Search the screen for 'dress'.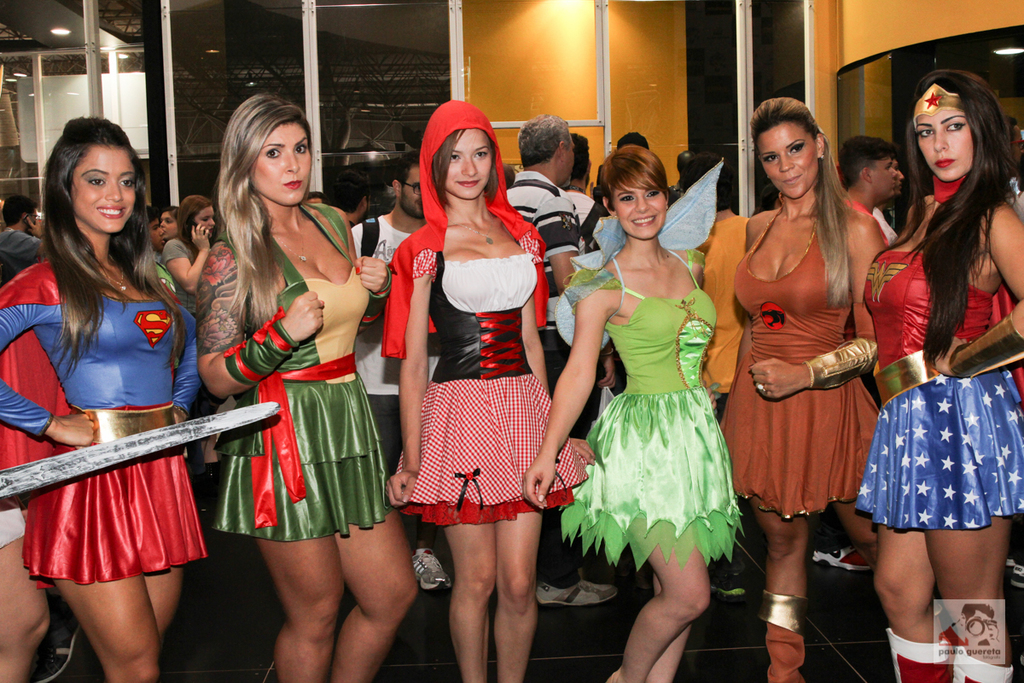
Found at 0 292 207 586.
